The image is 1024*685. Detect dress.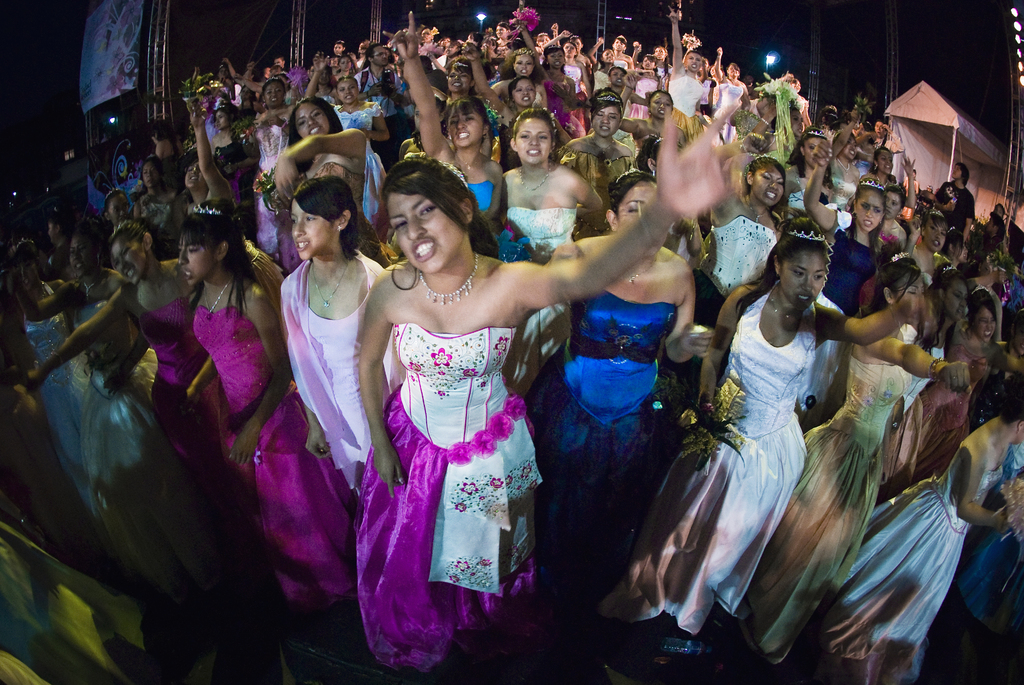
Detection: left=308, top=159, right=365, bottom=217.
